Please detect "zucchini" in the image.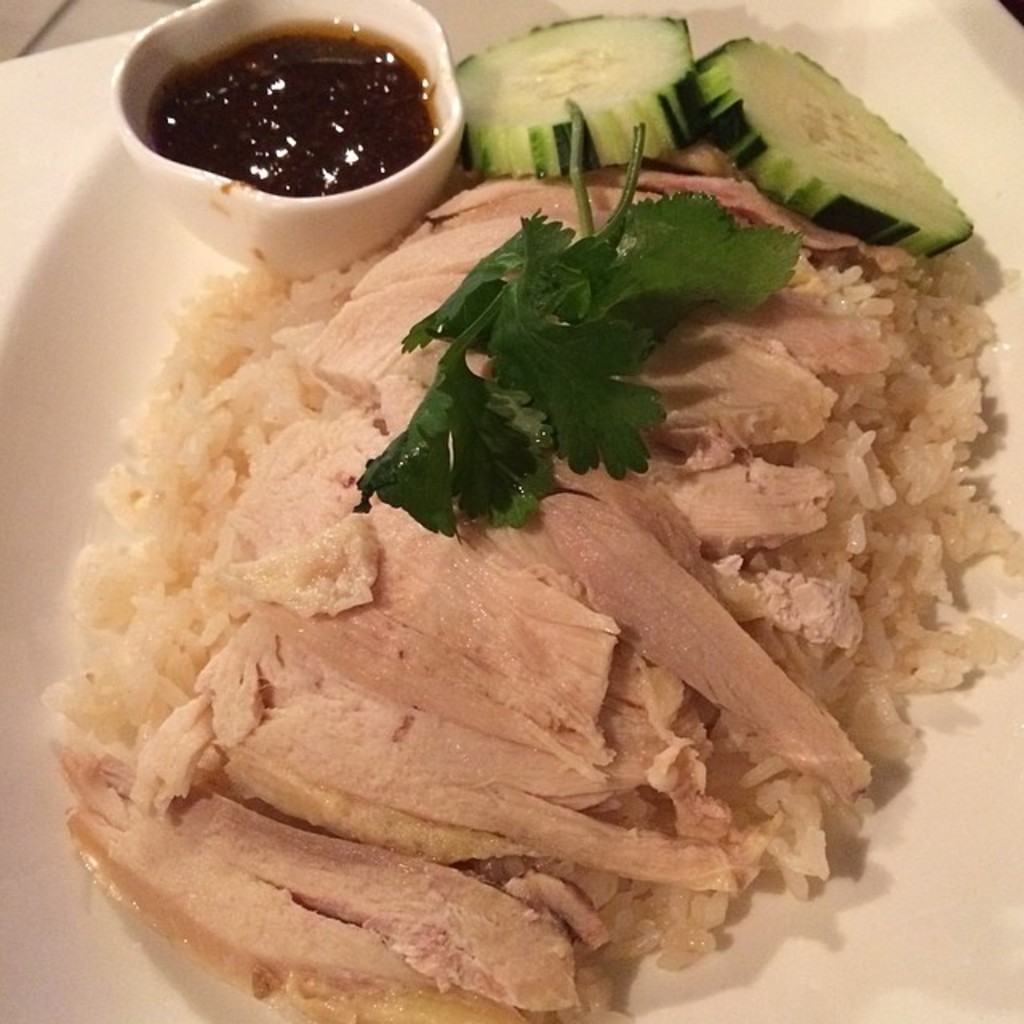
l=462, t=24, r=1014, b=306.
